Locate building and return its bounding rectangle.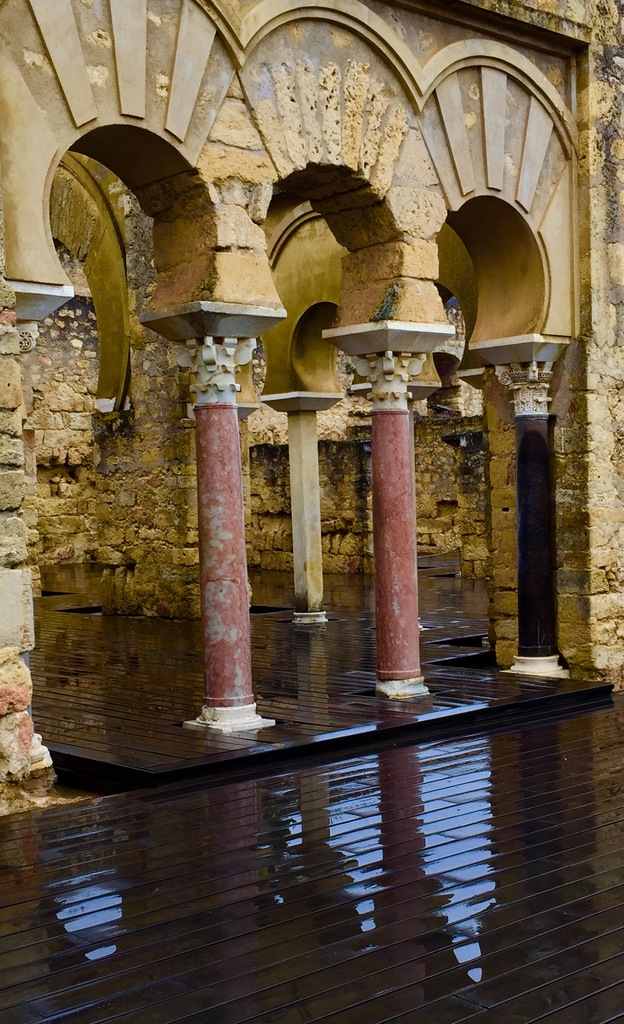
select_region(0, 0, 623, 822).
